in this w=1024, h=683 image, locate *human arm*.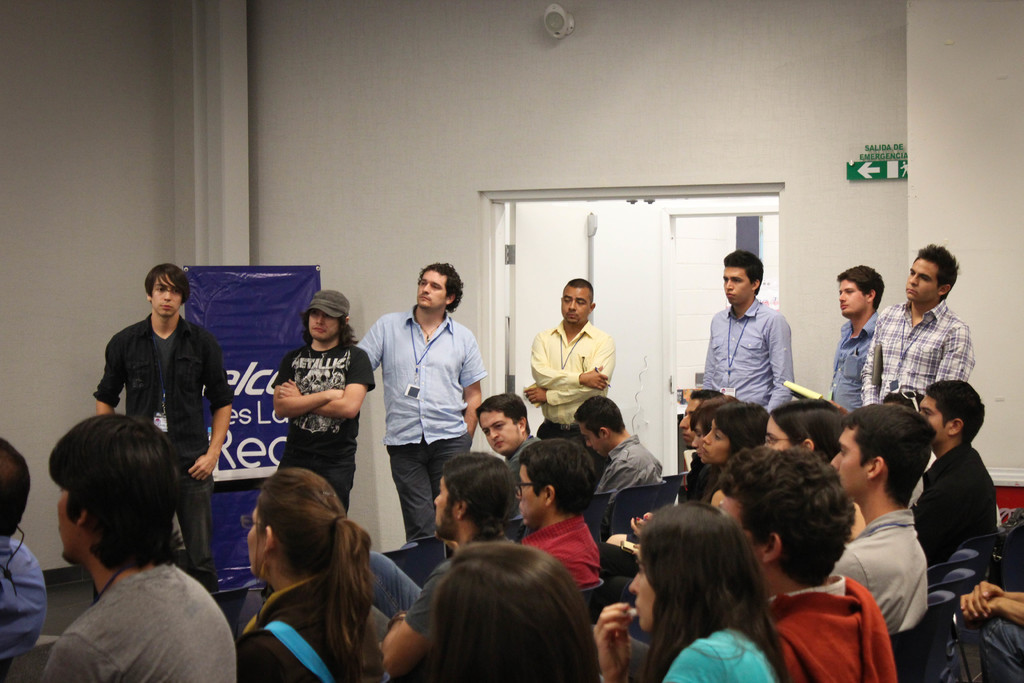
Bounding box: [355, 310, 383, 366].
